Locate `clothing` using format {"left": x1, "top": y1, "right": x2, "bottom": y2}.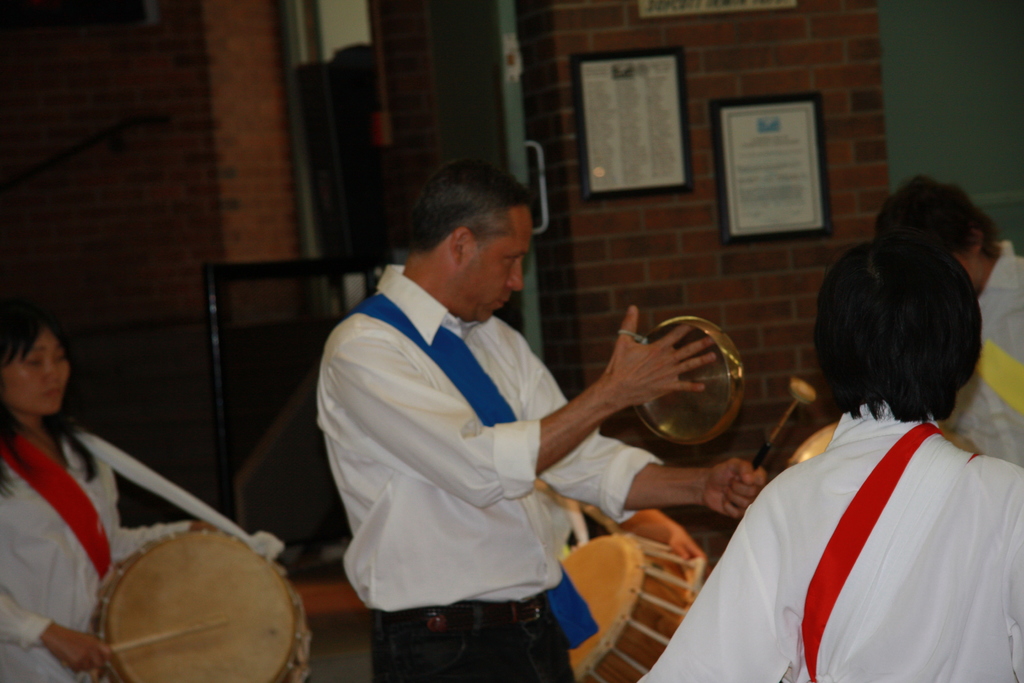
{"left": 938, "top": 241, "right": 1023, "bottom": 465}.
